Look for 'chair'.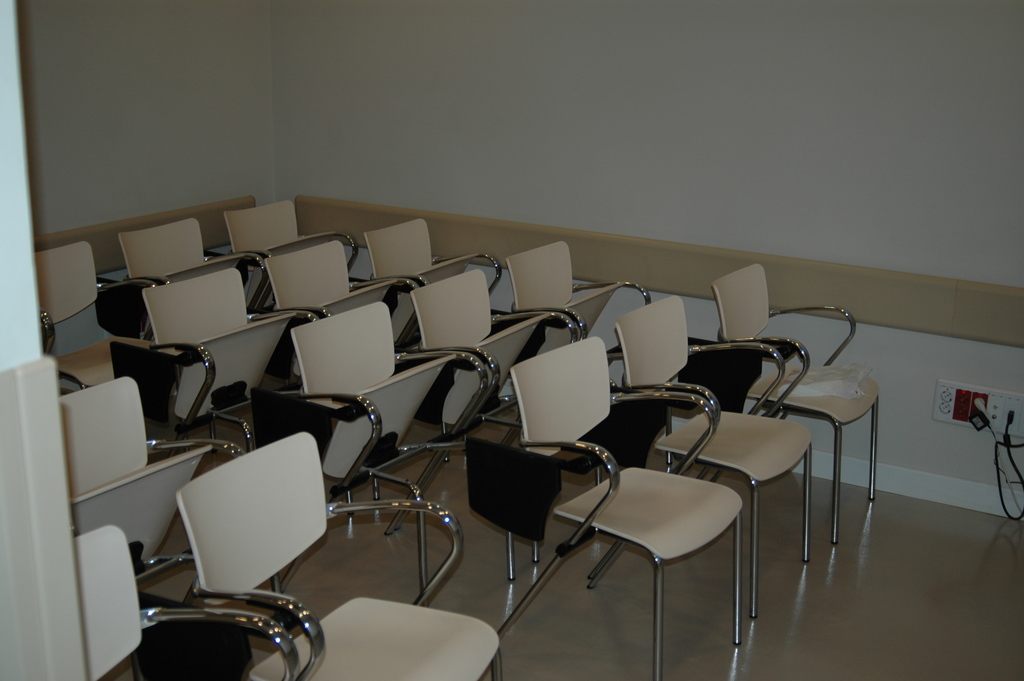
Found: [701, 259, 891, 546].
